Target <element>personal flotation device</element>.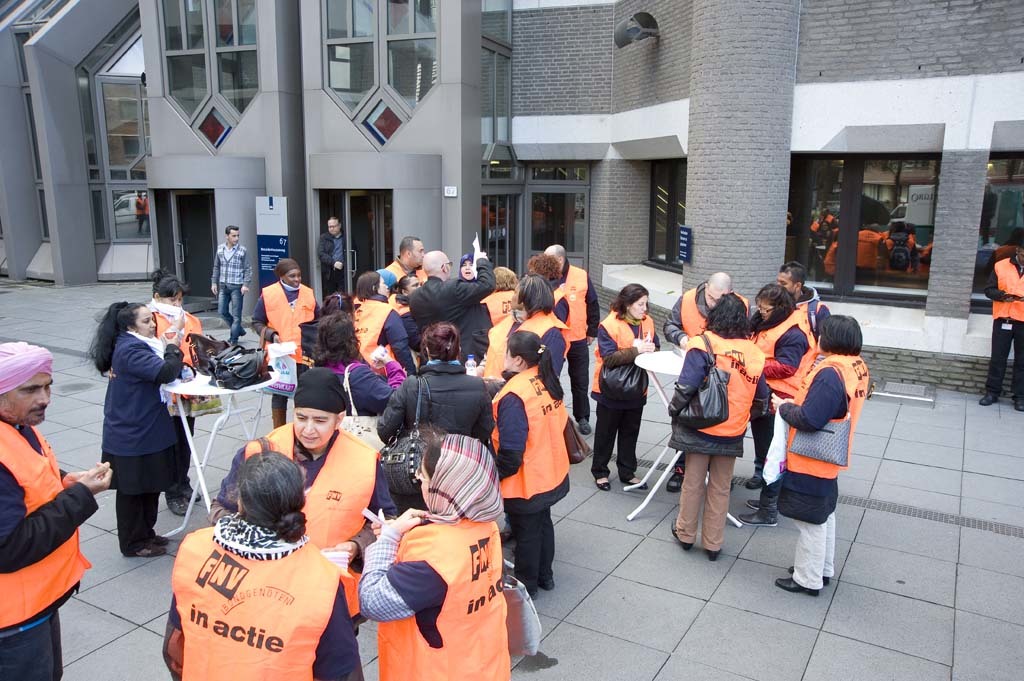
Target region: rect(389, 255, 432, 287).
